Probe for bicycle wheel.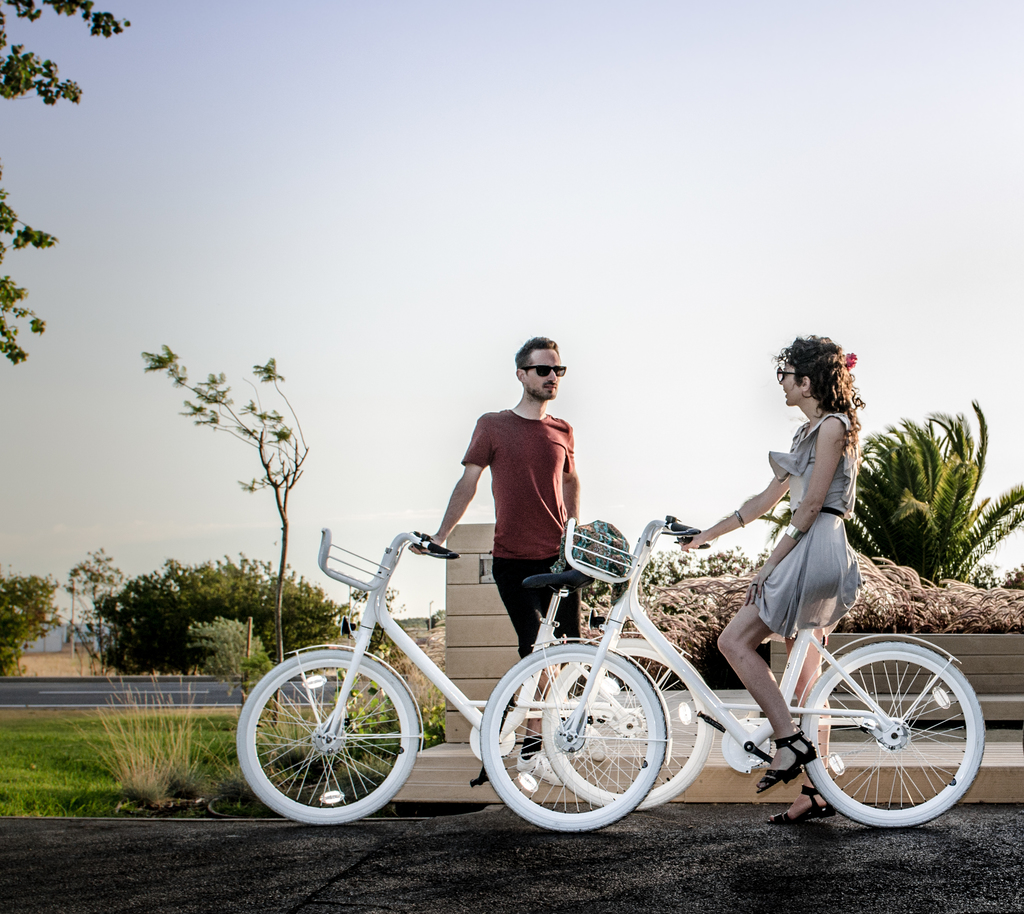
Probe result: x1=808 y1=645 x2=973 y2=844.
